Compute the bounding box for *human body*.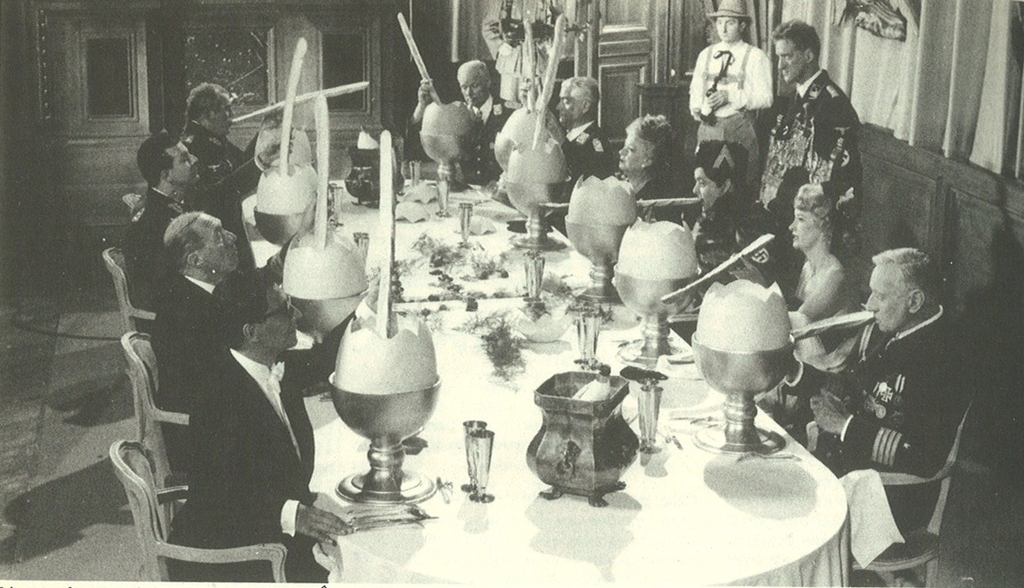
[left=535, top=69, right=626, bottom=240].
